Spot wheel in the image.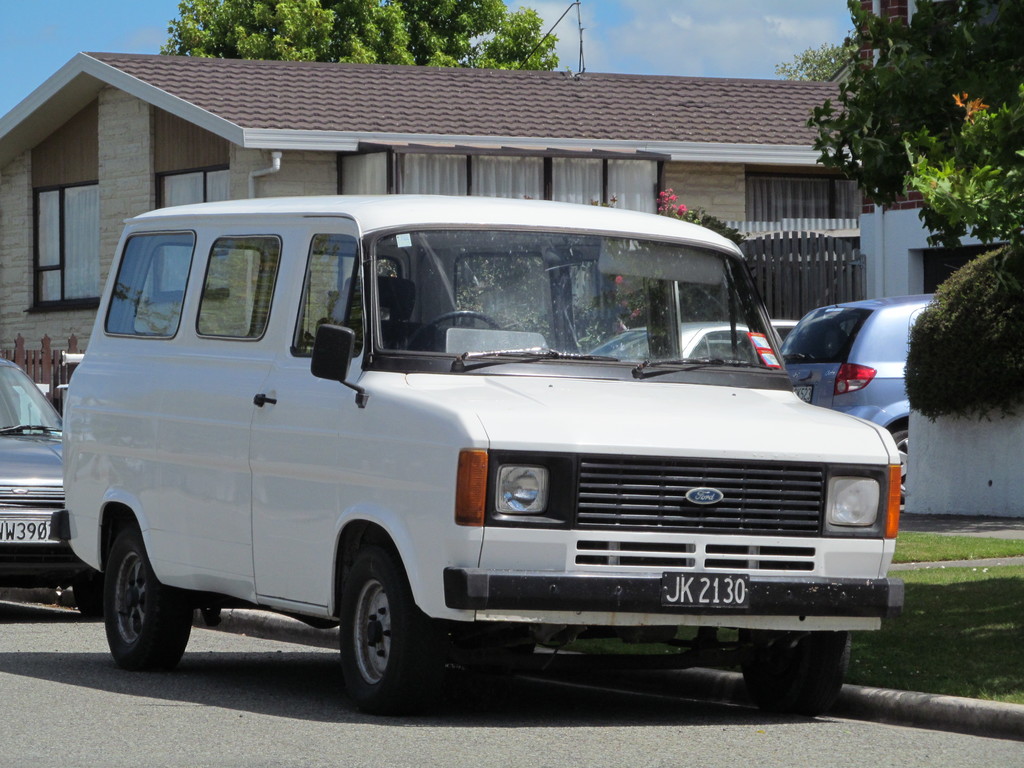
wheel found at select_region(317, 566, 434, 712).
